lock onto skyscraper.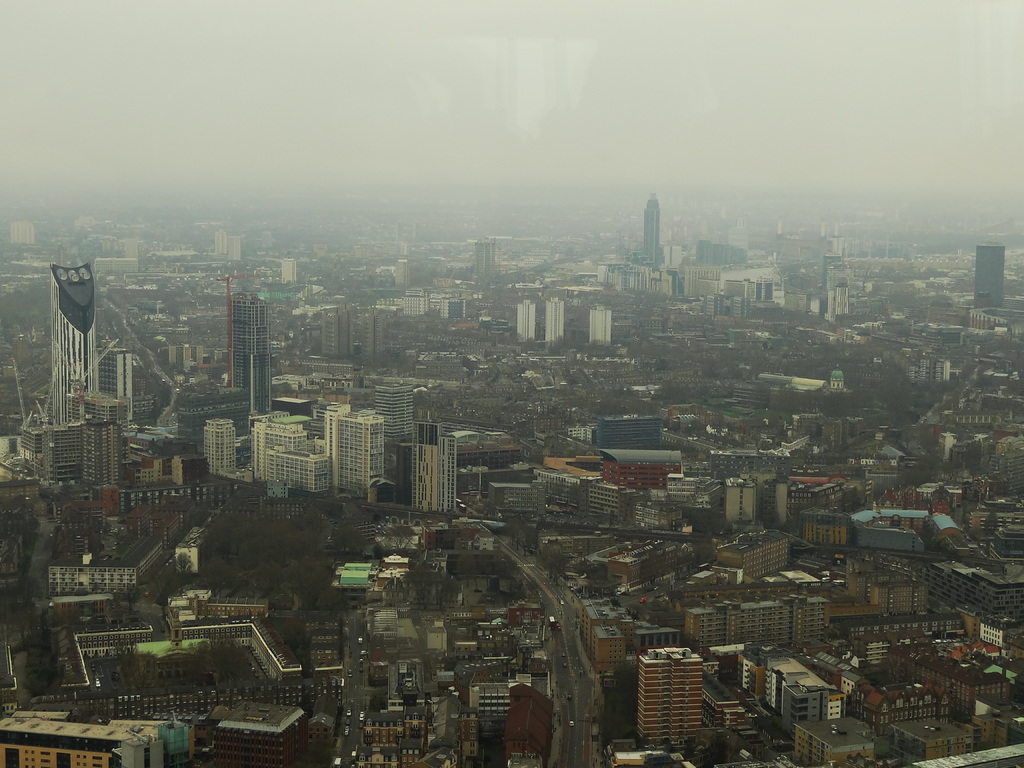
Locked: (371, 387, 411, 441).
